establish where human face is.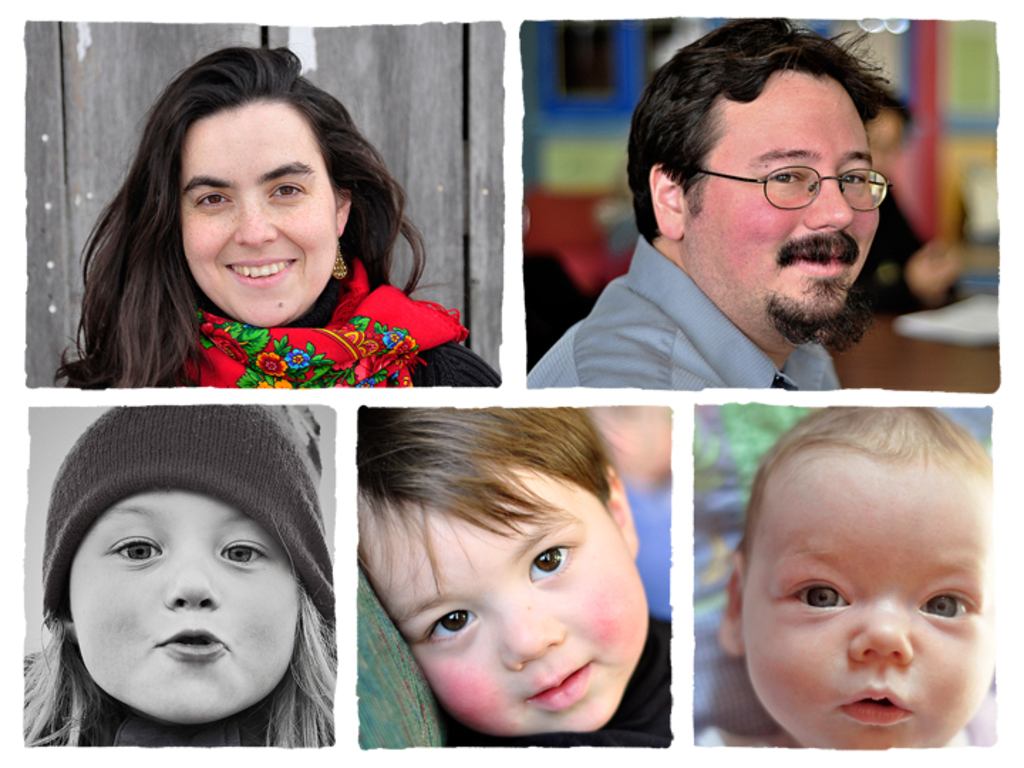
Established at 179,98,333,327.
